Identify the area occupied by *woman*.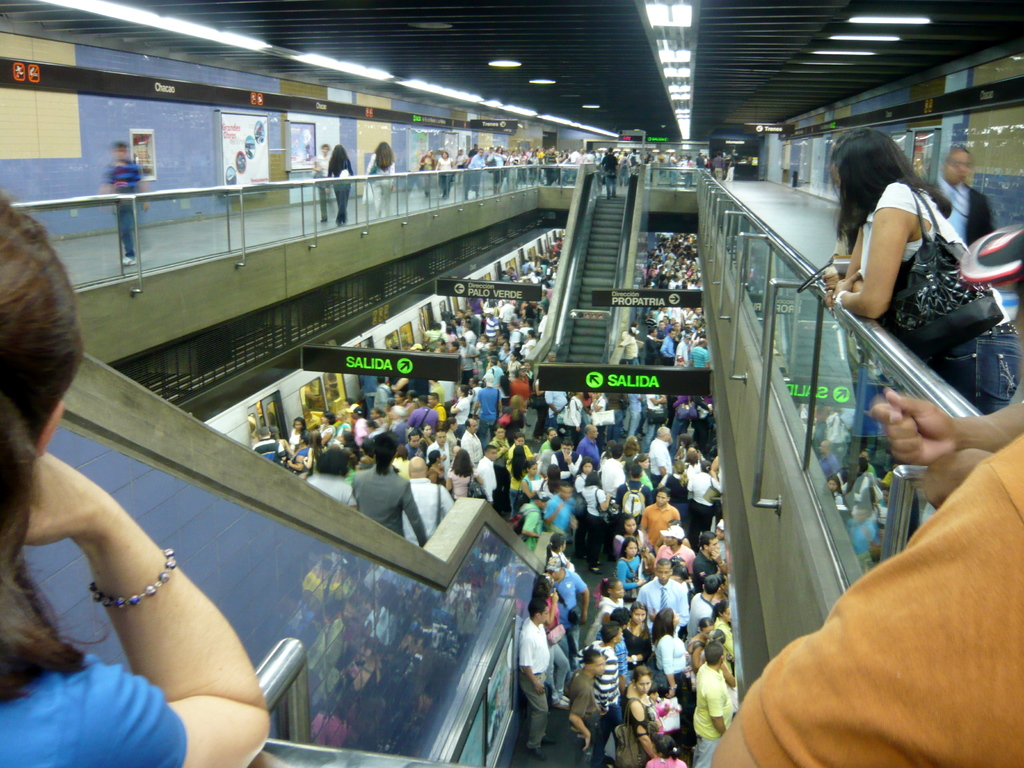
Area: x1=529, y1=578, x2=577, y2=714.
